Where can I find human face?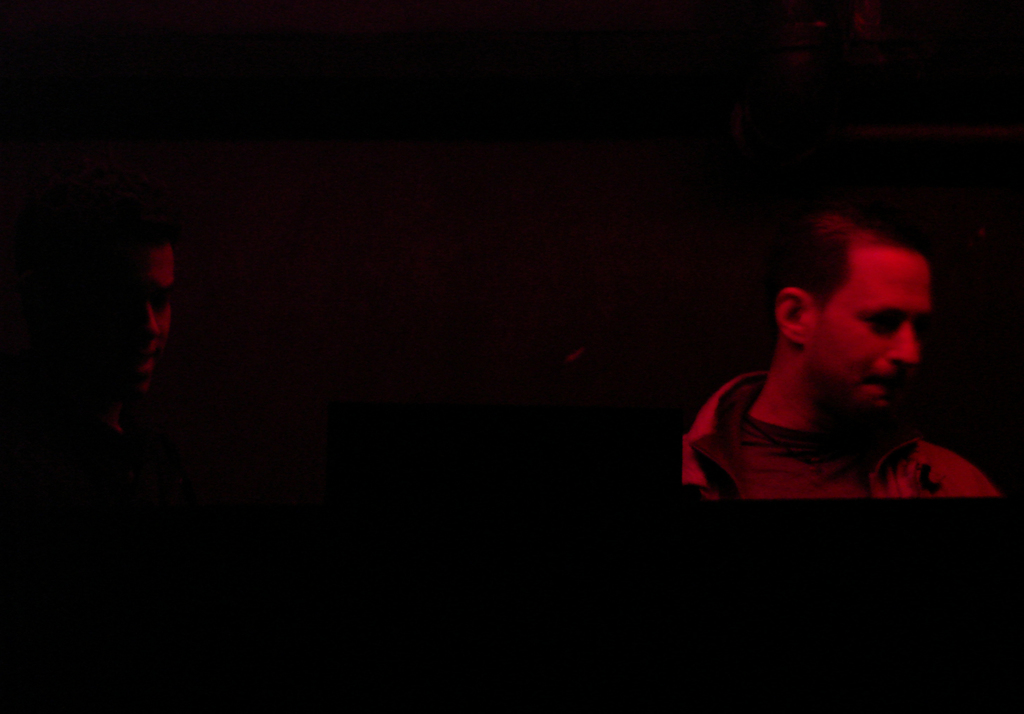
You can find it at (810, 237, 929, 419).
